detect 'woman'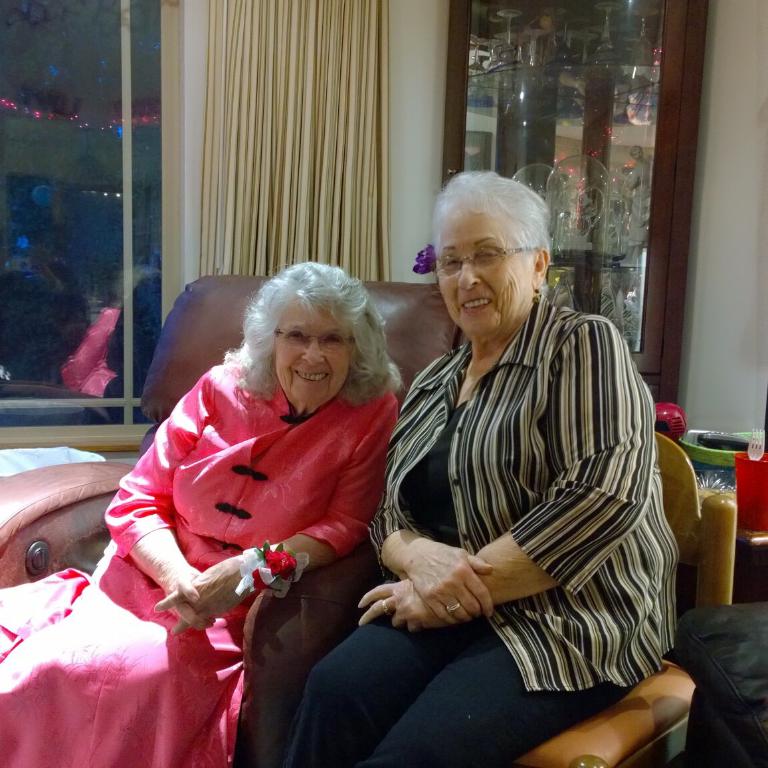
Rect(0, 254, 407, 767)
